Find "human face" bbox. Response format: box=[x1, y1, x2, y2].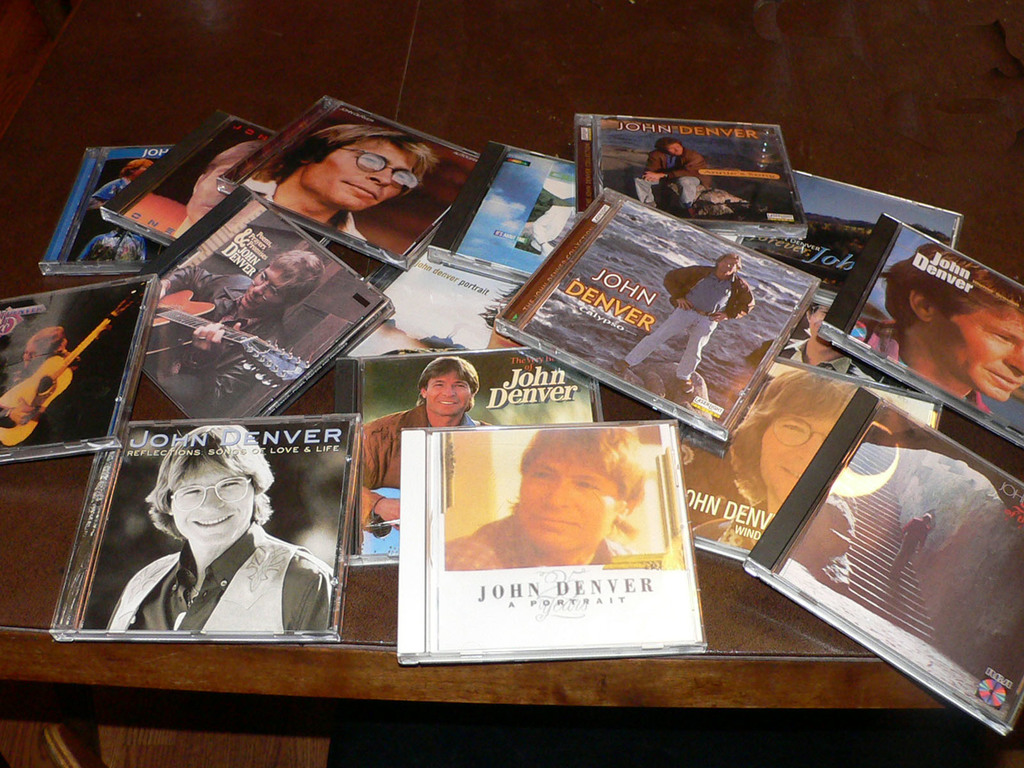
box=[717, 259, 735, 273].
